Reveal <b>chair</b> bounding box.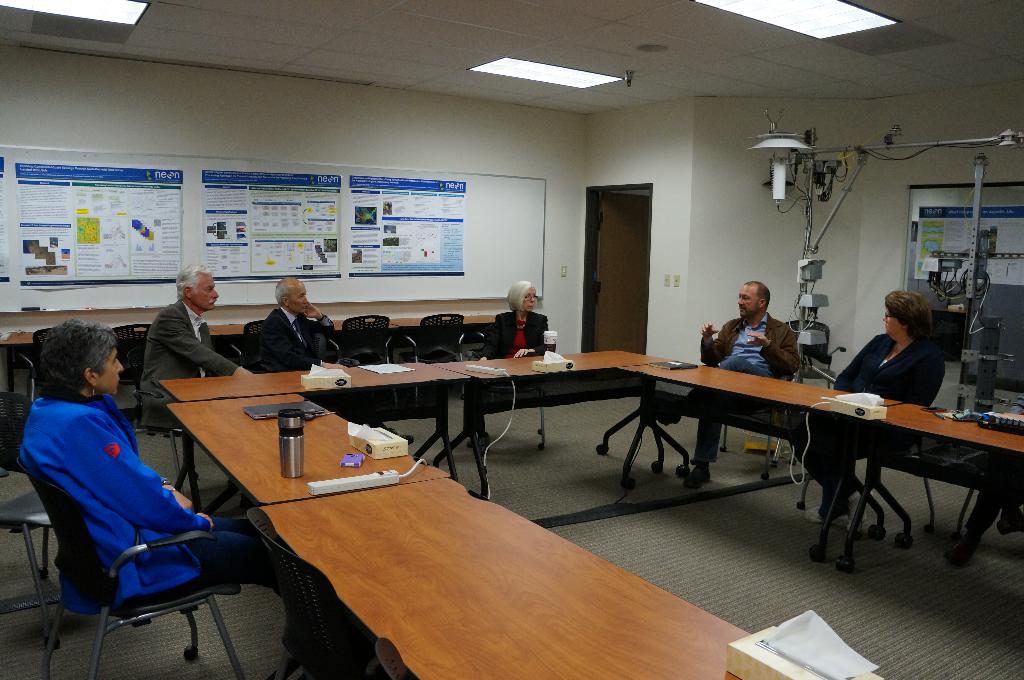
Revealed: 401,313,486,360.
